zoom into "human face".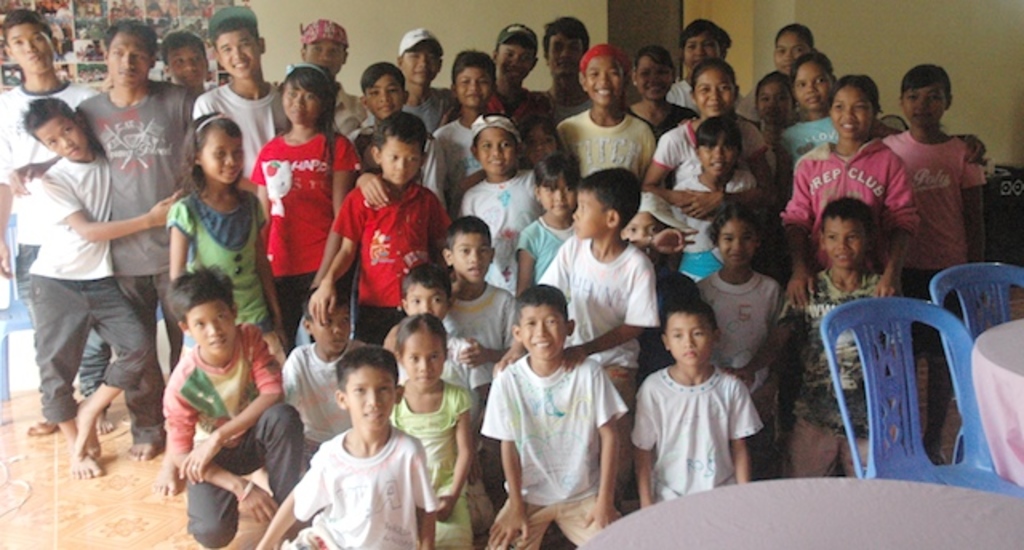
Zoom target: left=214, top=29, right=258, bottom=78.
